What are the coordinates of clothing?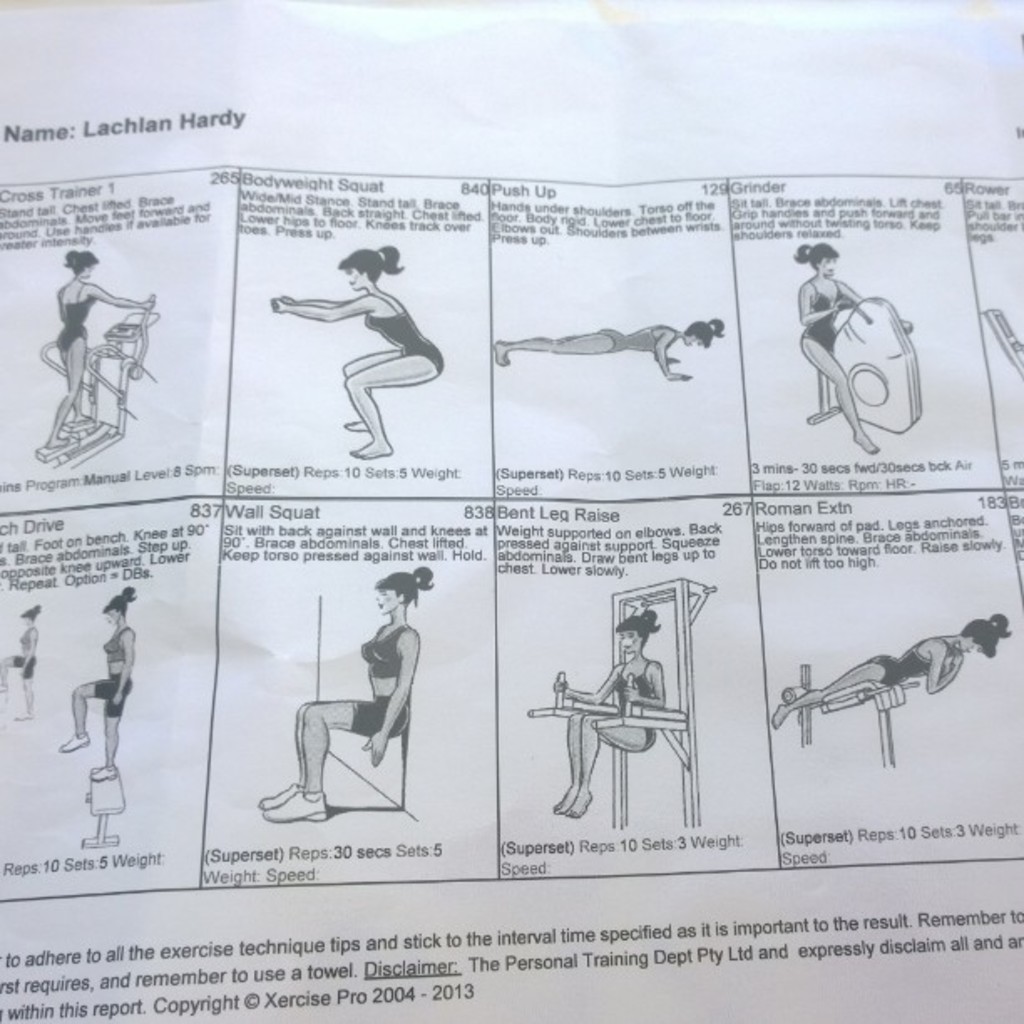
<region>800, 274, 877, 366</region>.
